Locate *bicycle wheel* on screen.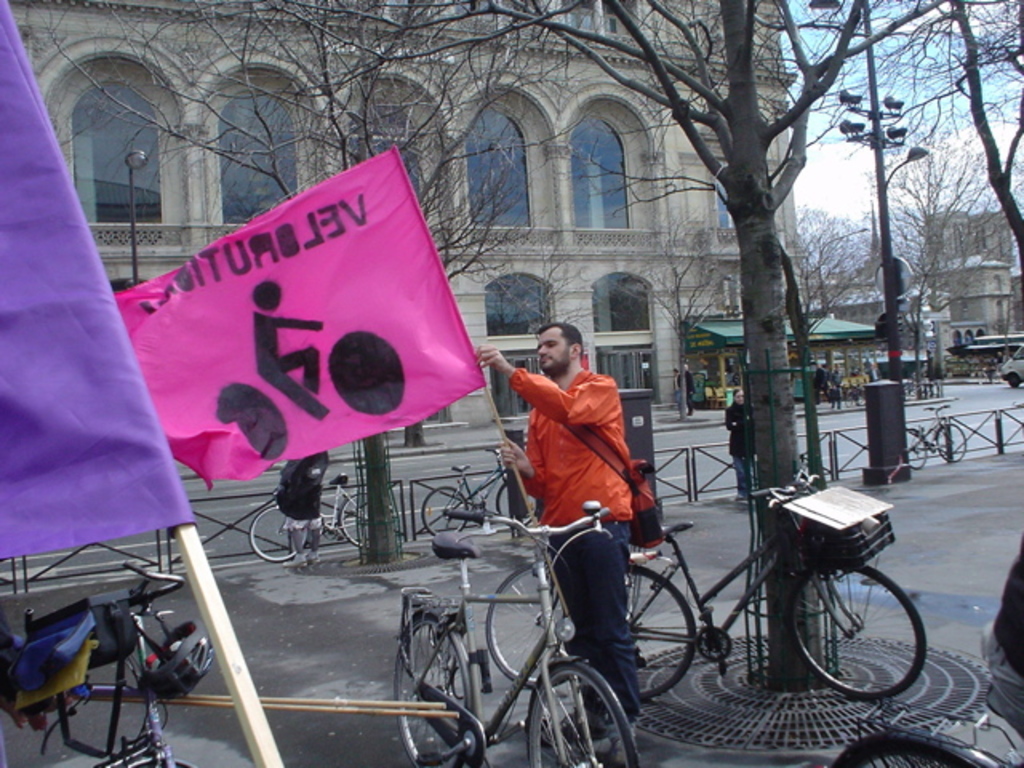
On screen at 525:650:634:766.
